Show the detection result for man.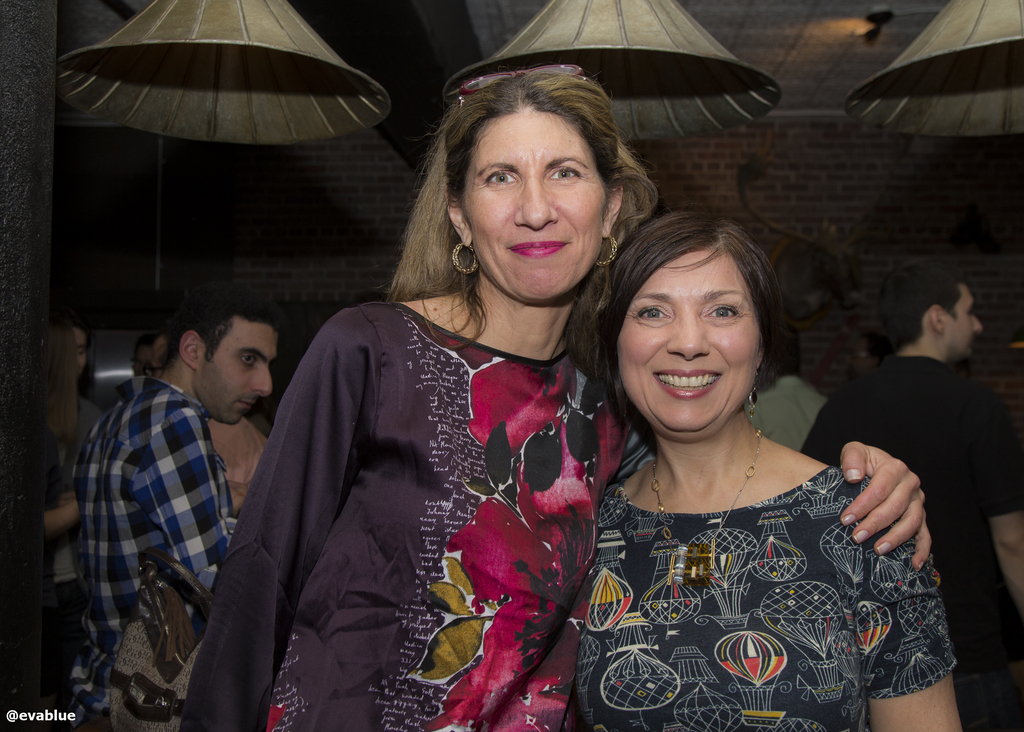
61,283,276,697.
